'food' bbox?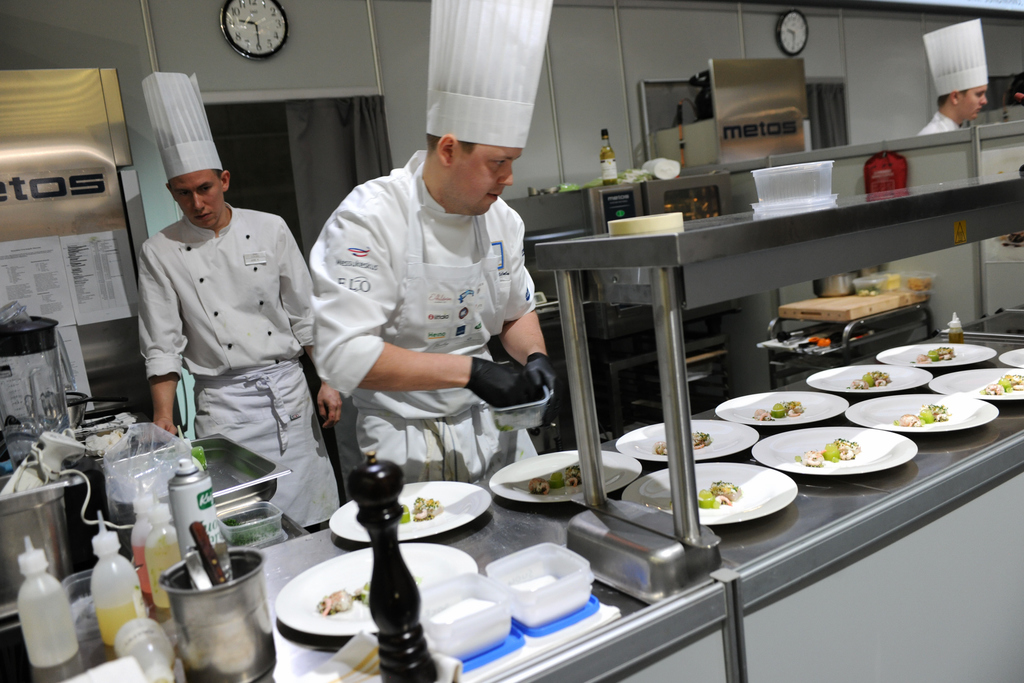
crop(897, 400, 942, 438)
